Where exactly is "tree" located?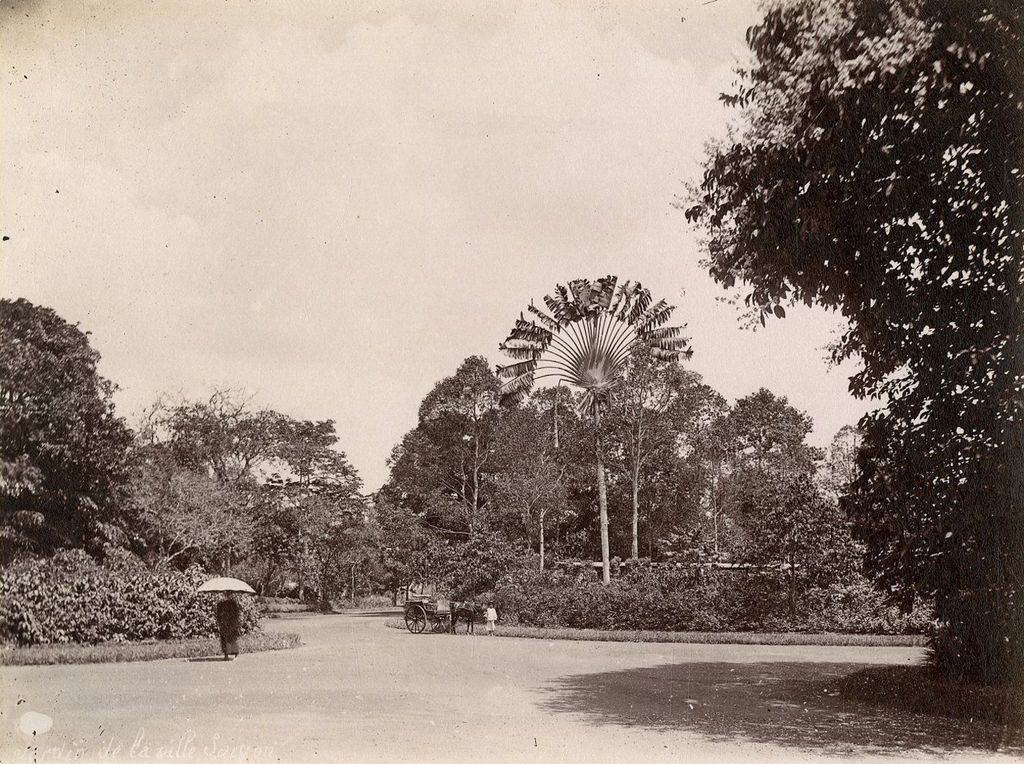
Its bounding box is box(670, 384, 838, 640).
